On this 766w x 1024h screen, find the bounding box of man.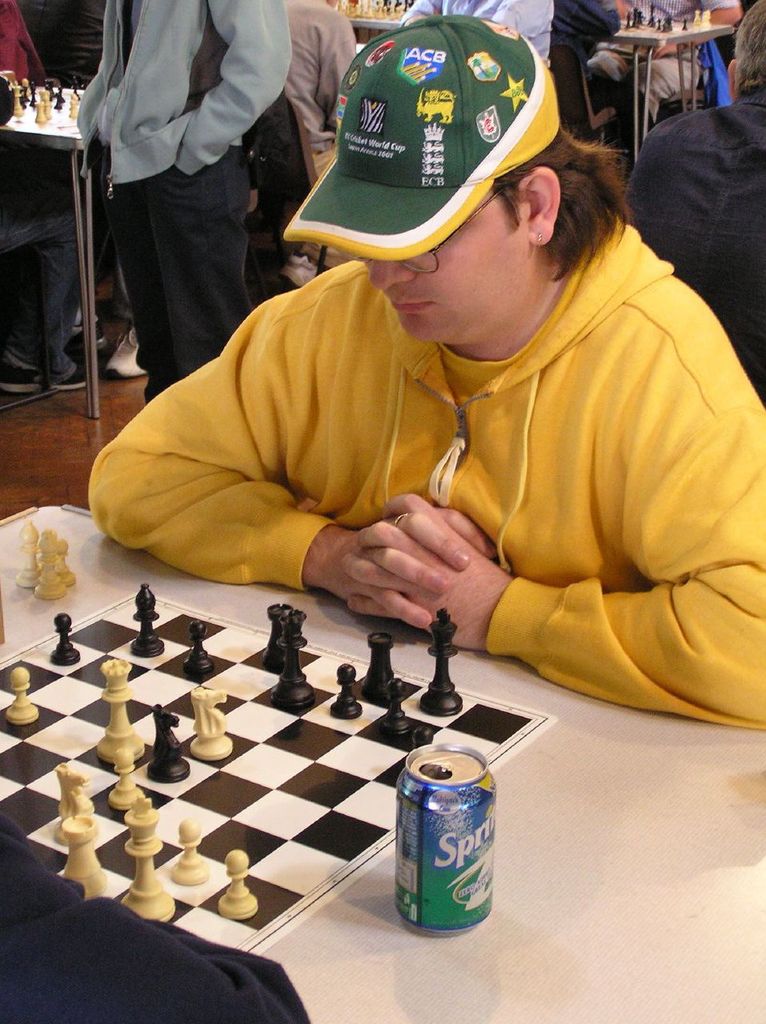
Bounding box: <region>627, 0, 765, 410</region>.
